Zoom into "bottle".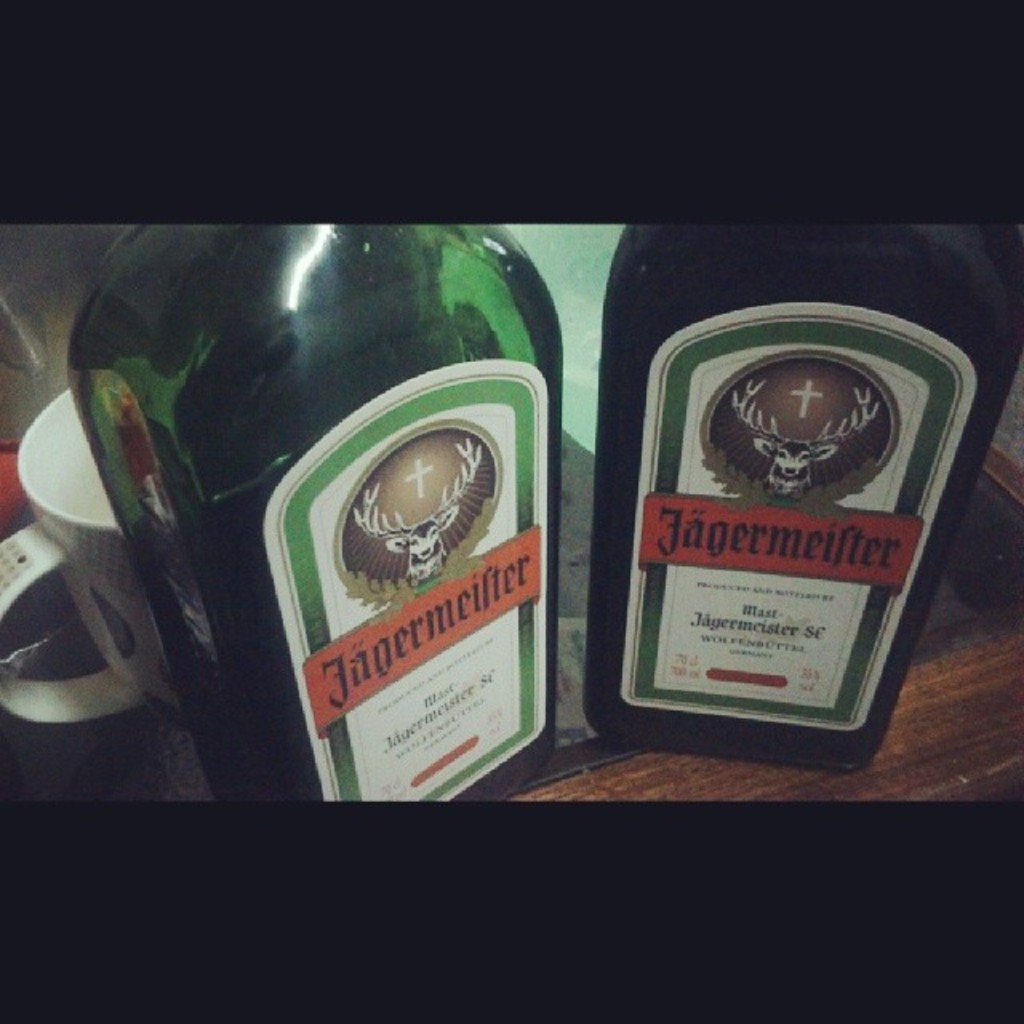
Zoom target: [59,213,570,805].
